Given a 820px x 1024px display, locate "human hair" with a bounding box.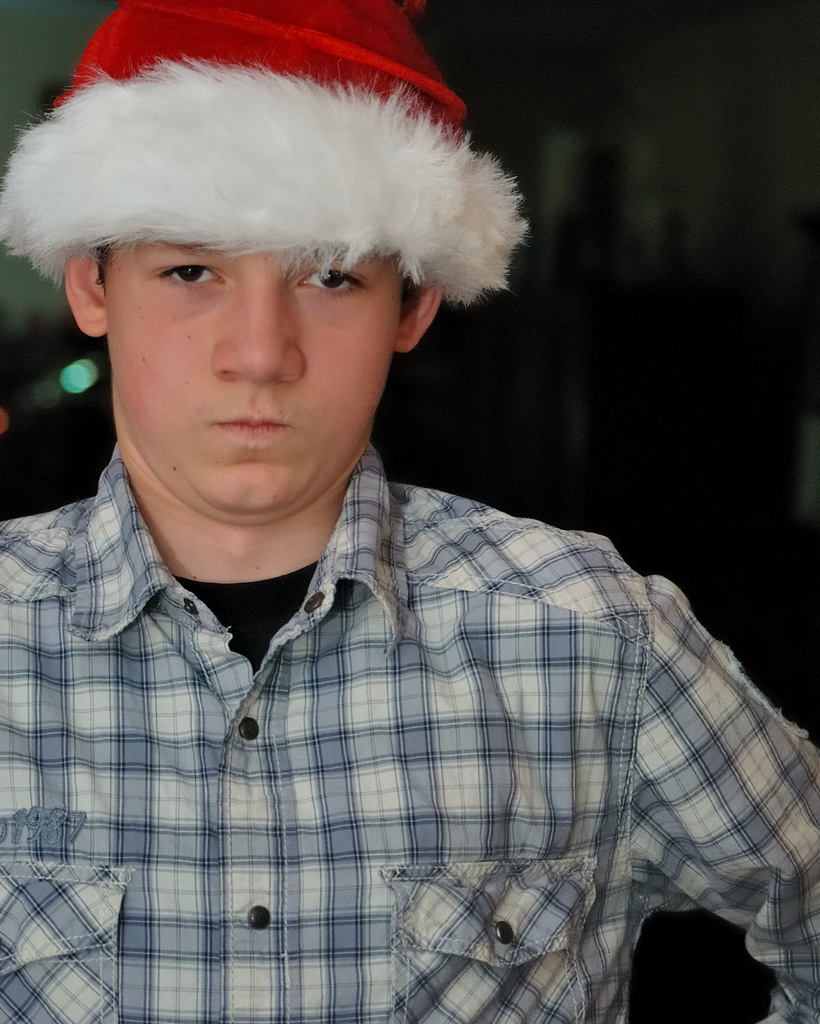
Located: locate(87, 246, 420, 328).
